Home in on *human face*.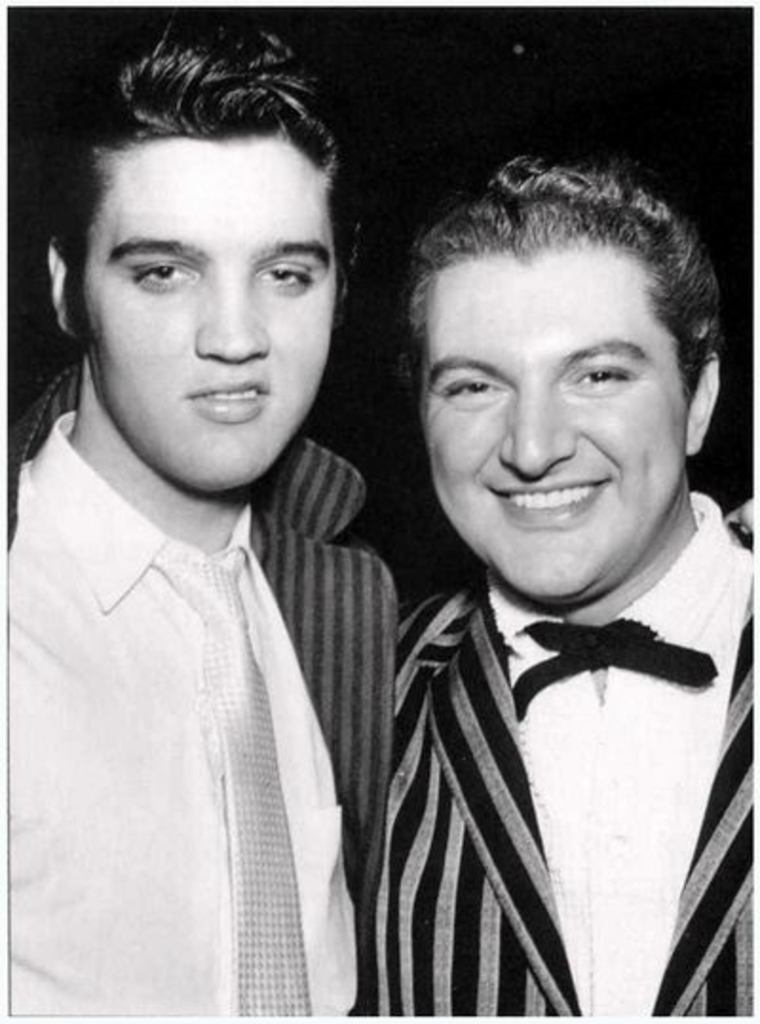
Homed in at <bbox>80, 144, 334, 483</bbox>.
